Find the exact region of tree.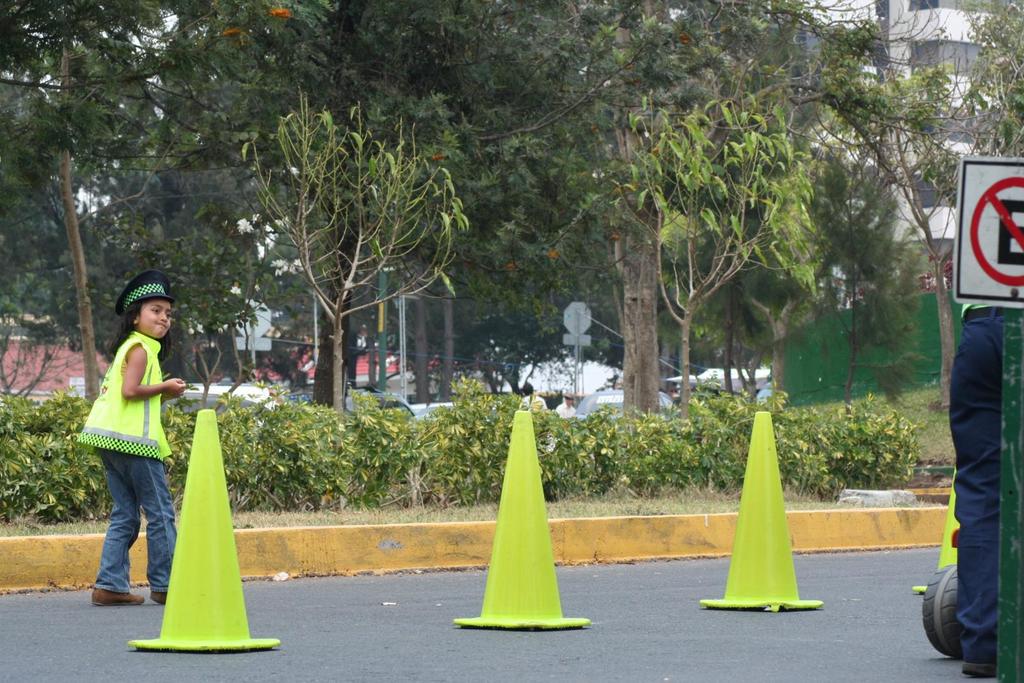
Exact region: <region>167, 0, 477, 411</region>.
